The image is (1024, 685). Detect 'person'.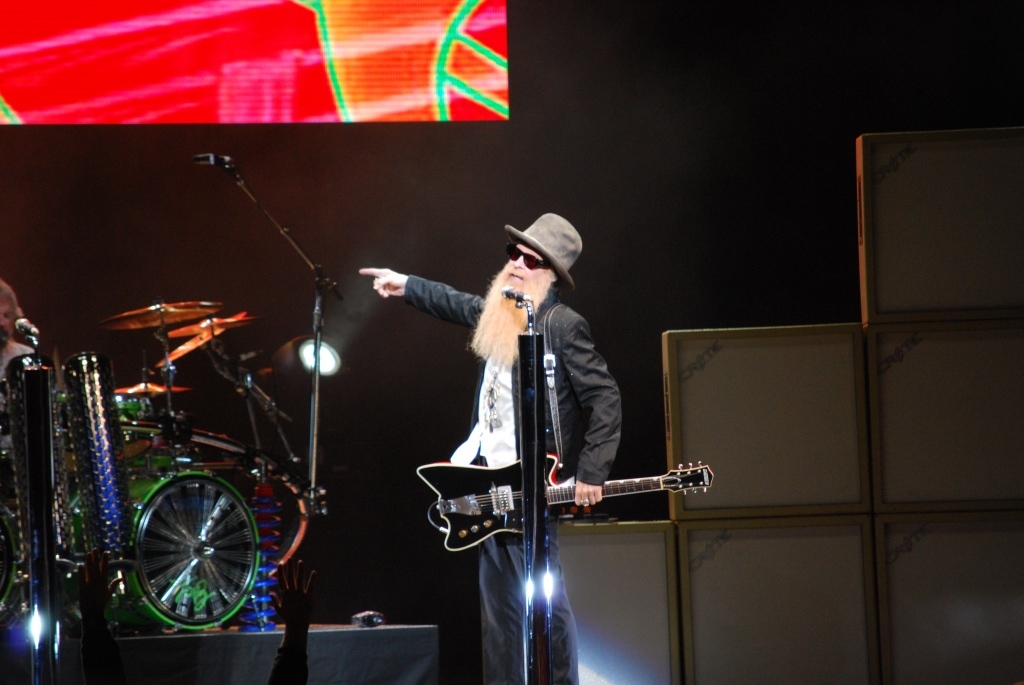
Detection: {"left": 0, "top": 283, "right": 42, "bottom": 473}.
